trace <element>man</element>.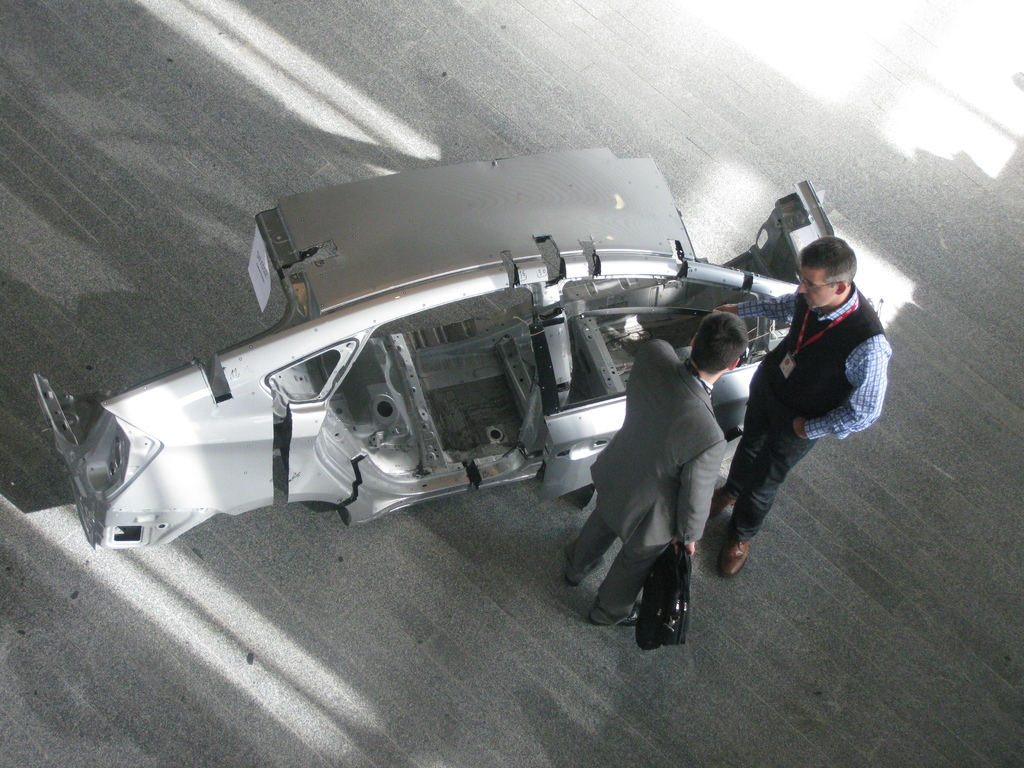
Traced to 717/233/895/582.
